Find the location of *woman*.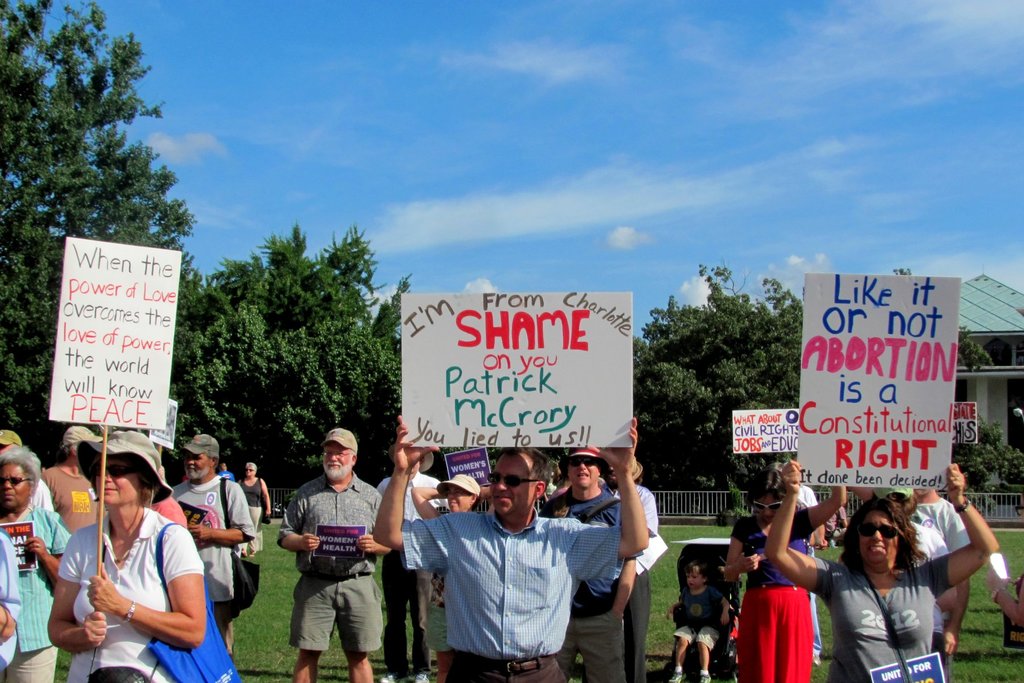
Location: bbox=(43, 424, 204, 682).
